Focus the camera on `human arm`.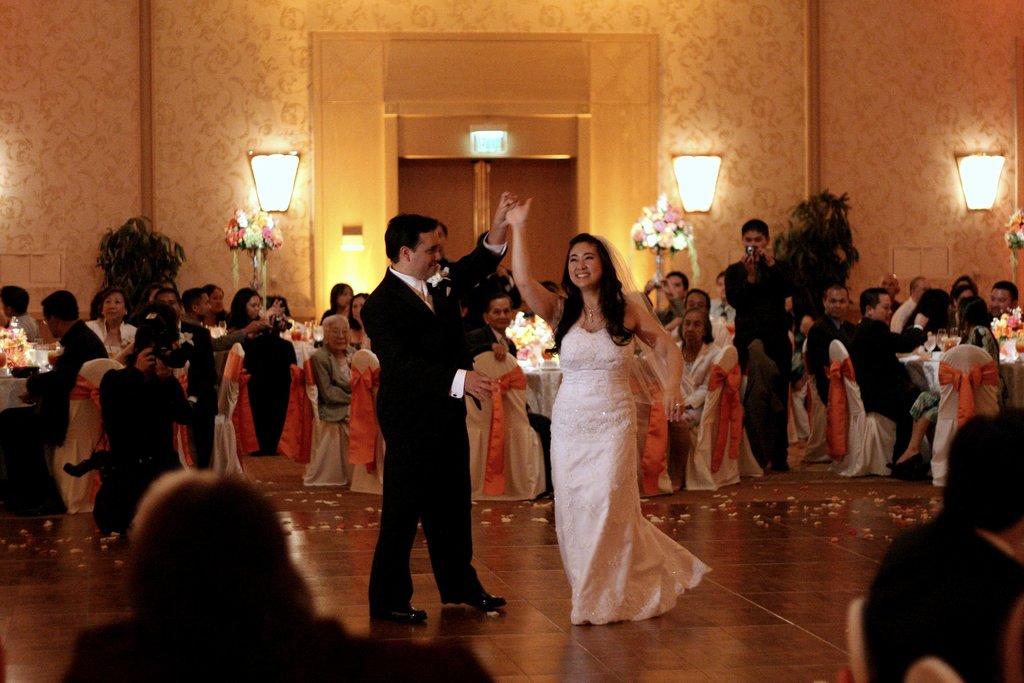
Focus region: region(155, 359, 189, 426).
